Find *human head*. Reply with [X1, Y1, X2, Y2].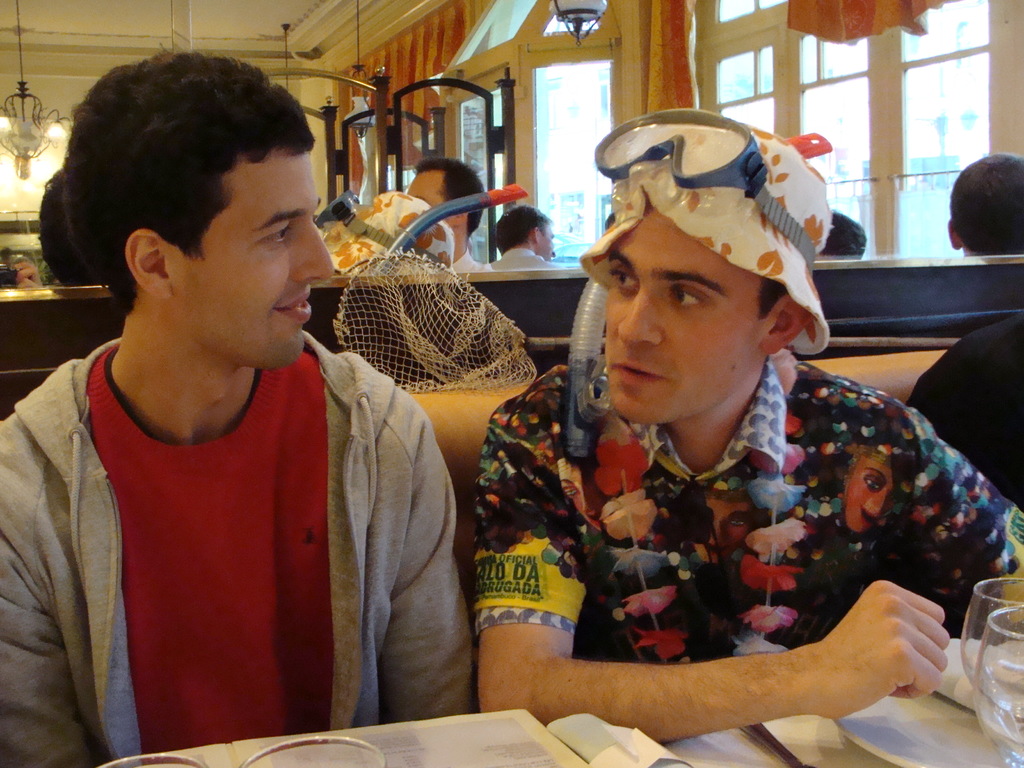
[573, 103, 837, 430].
